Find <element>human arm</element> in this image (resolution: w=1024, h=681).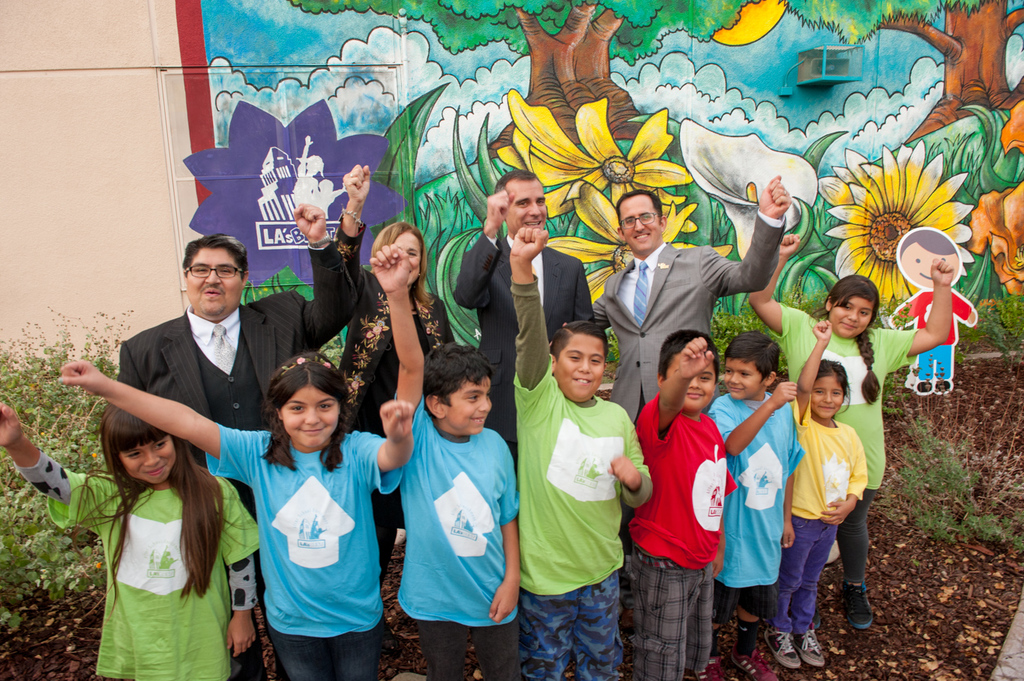
610/429/655/503.
